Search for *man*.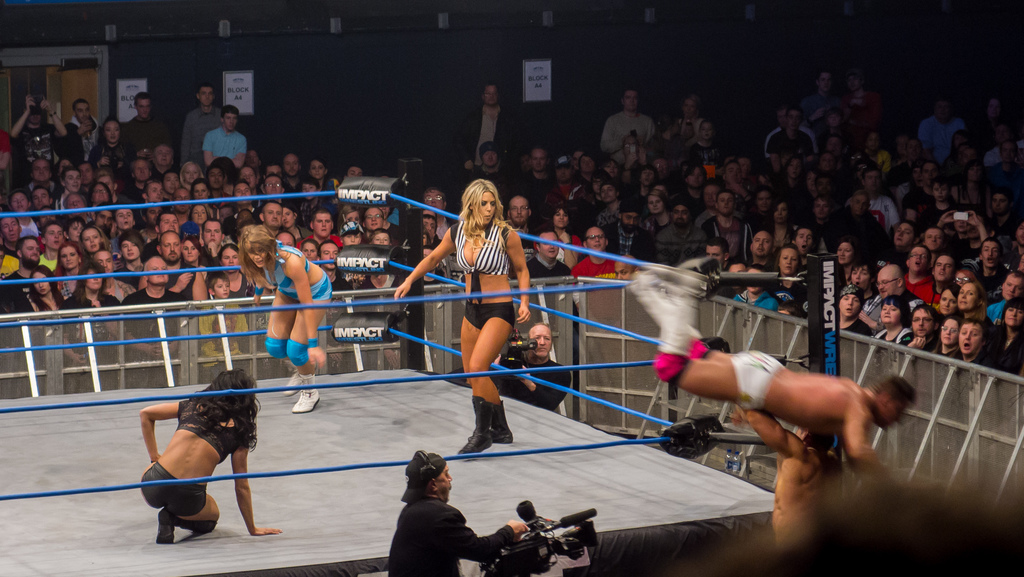
Found at Rect(797, 74, 831, 122).
